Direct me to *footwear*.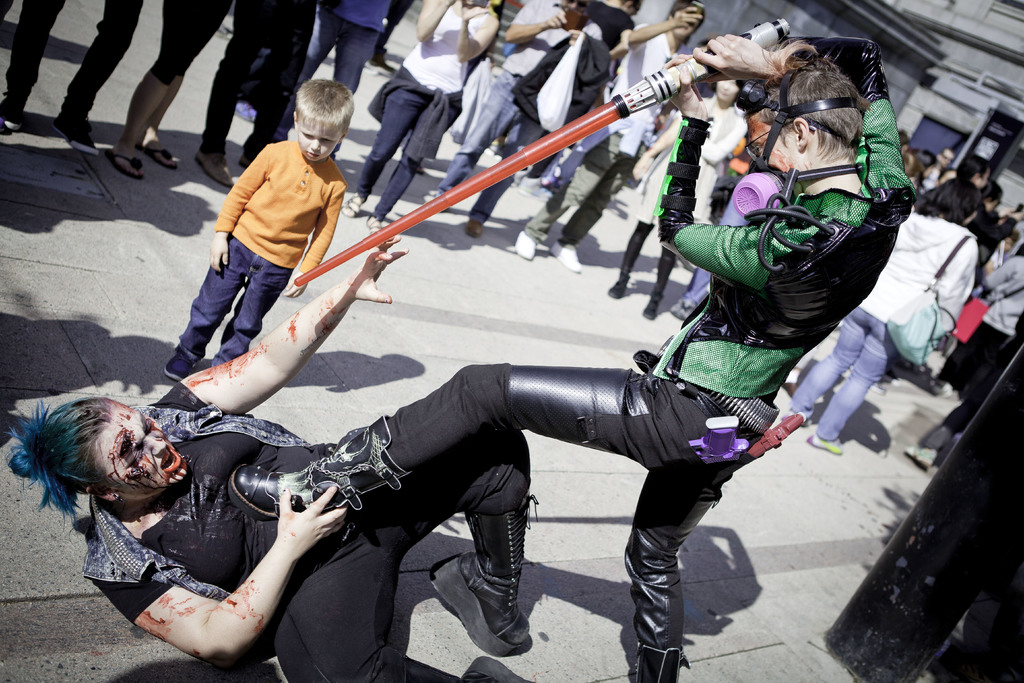
Direction: (0, 95, 24, 127).
